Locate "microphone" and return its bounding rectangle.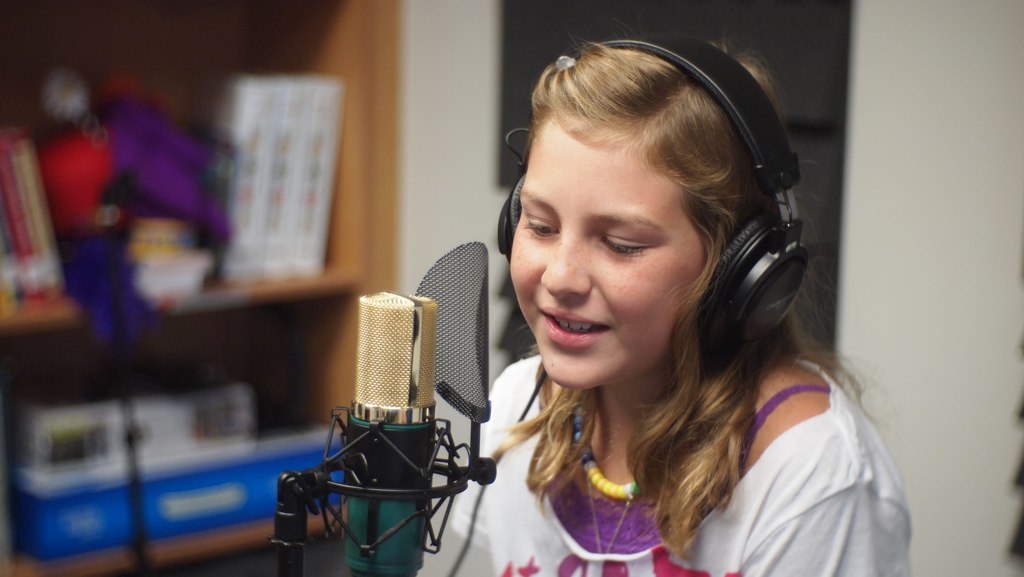
detection(281, 264, 516, 576).
